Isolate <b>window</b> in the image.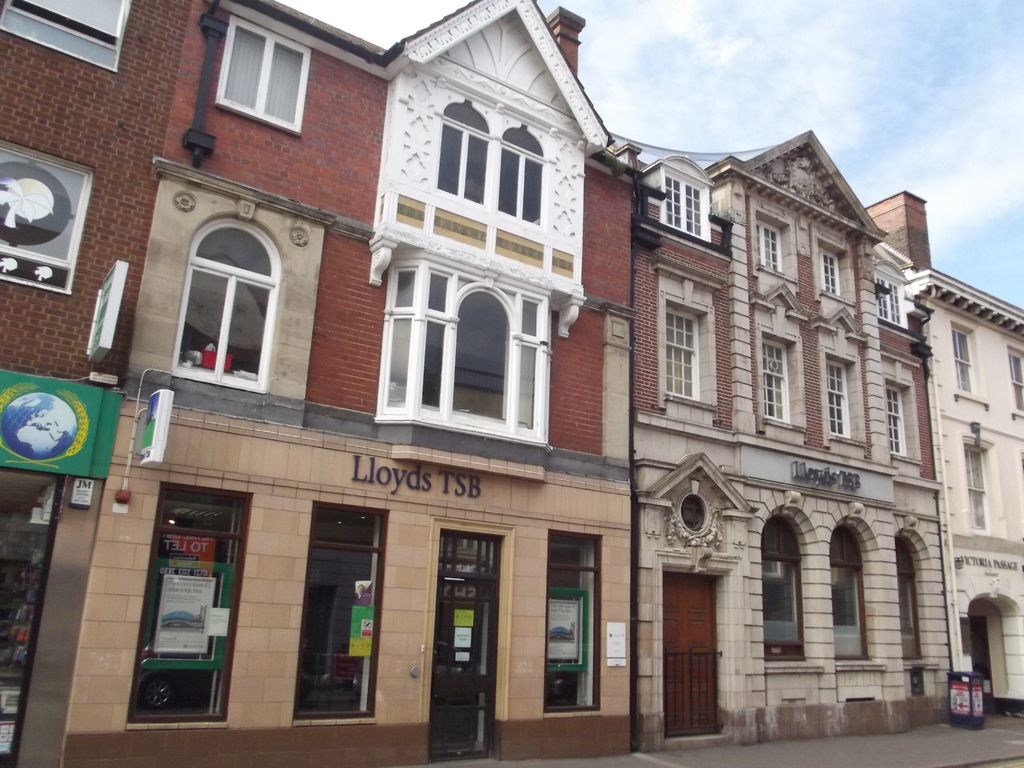
Isolated region: 287, 502, 392, 732.
